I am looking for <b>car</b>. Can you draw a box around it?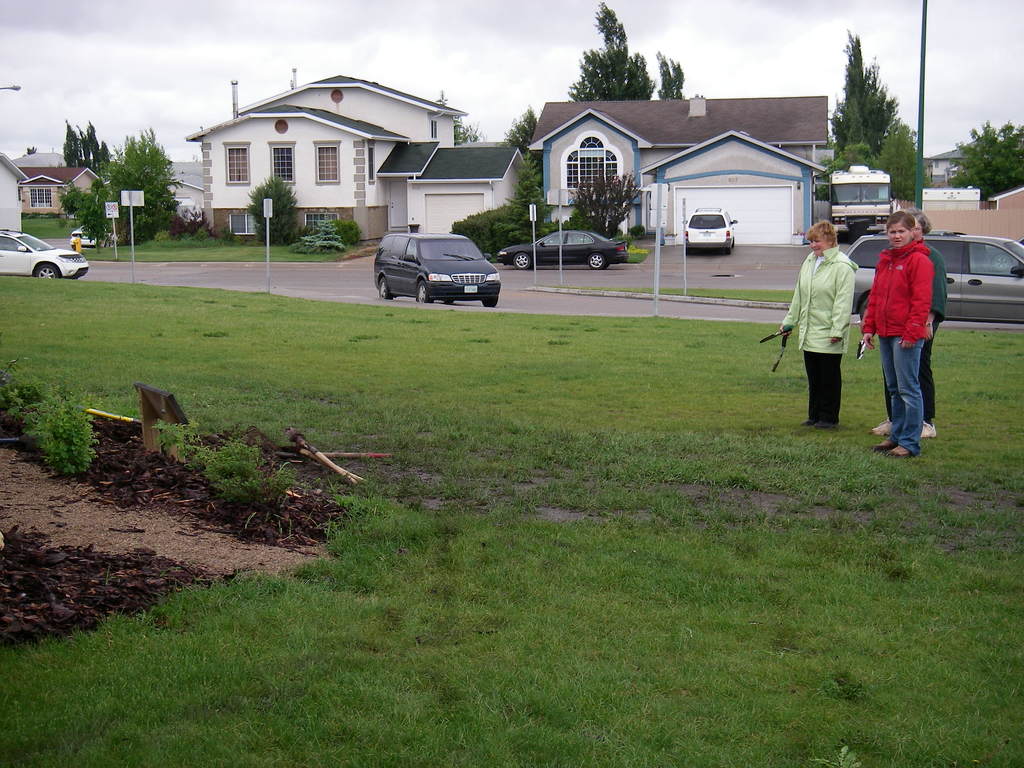
Sure, the bounding box is 0:229:88:278.
